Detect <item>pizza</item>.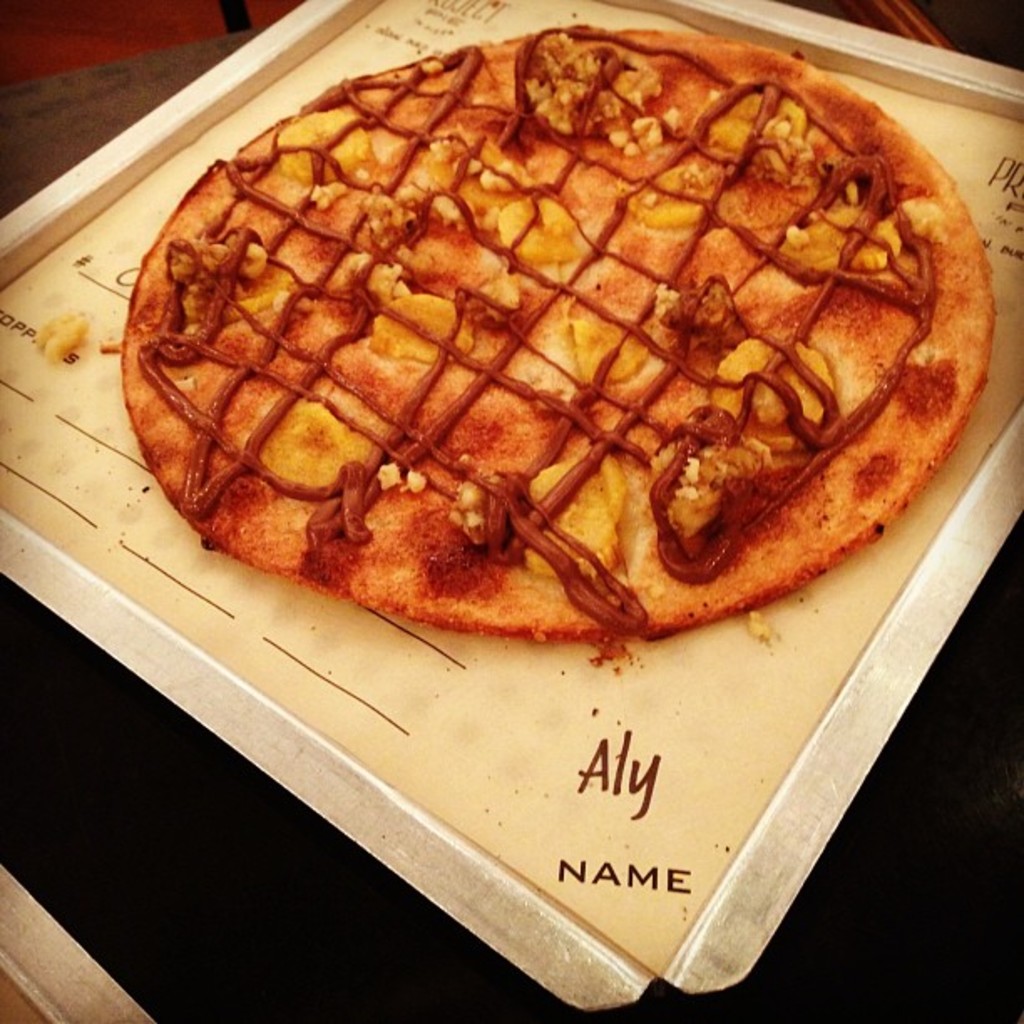
Detected at [94,12,1006,646].
